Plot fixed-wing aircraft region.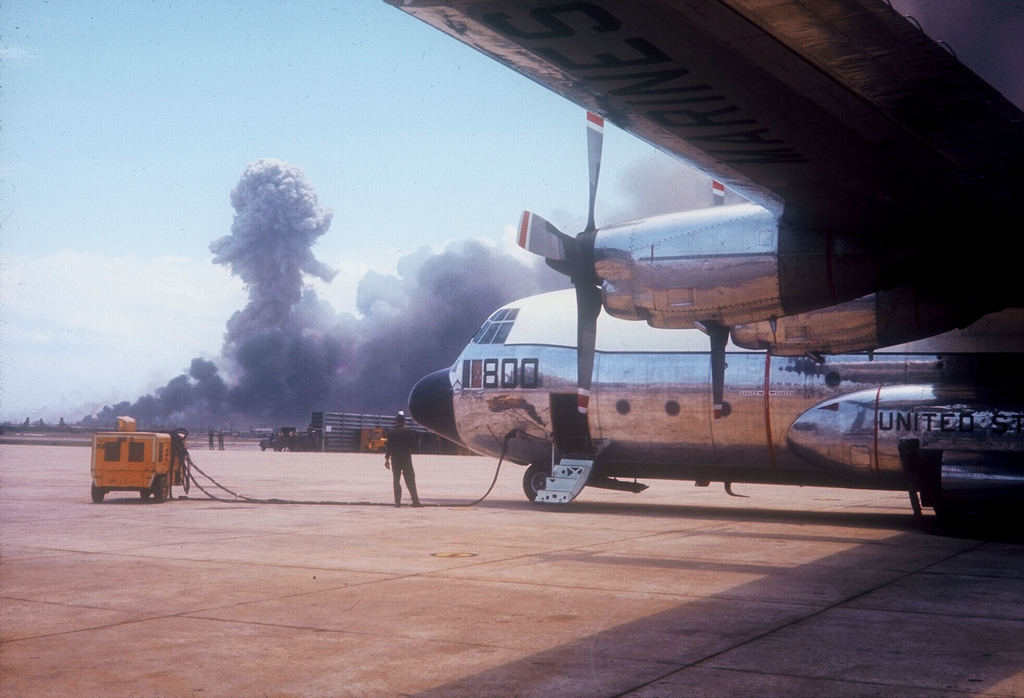
Plotted at bbox=[499, 103, 941, 420].
